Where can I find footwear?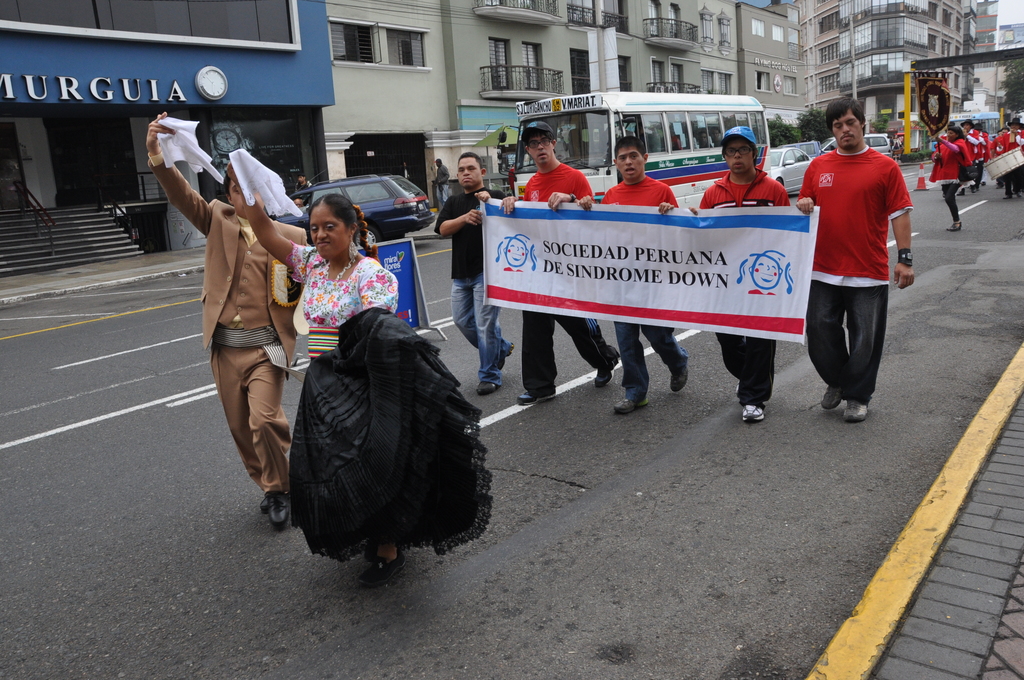
You can find it at x1=844 y1=400 x2=876 y2=421.
